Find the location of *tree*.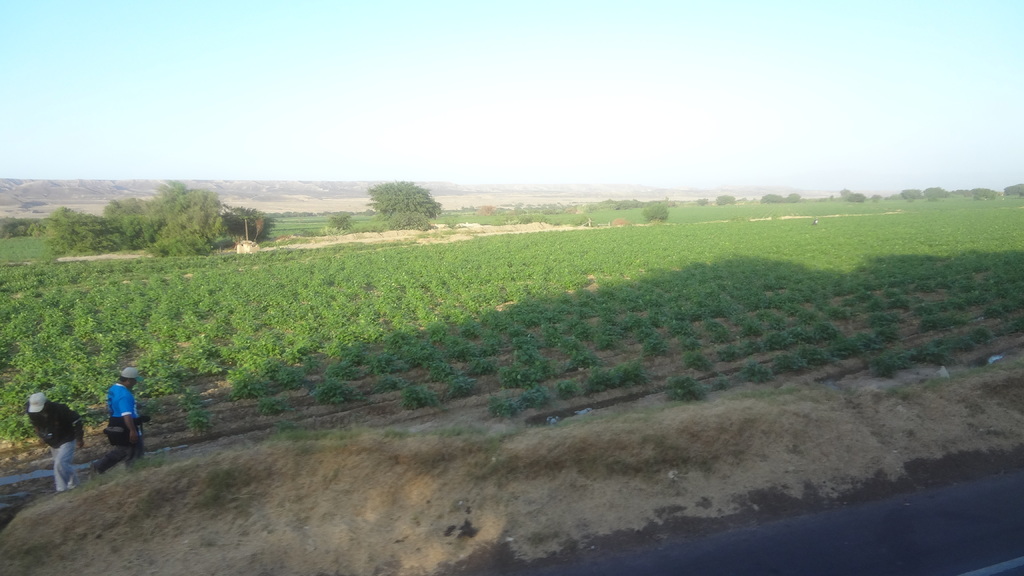
Location: 967/184/996/197.
